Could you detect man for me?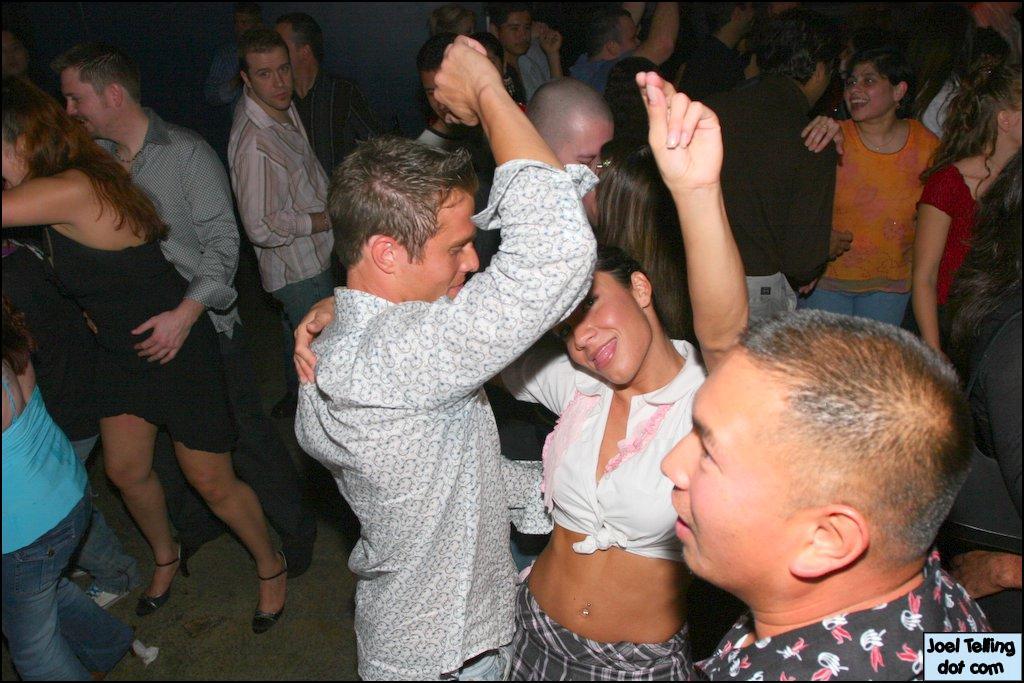
Detection result: bbox(583, 0, 695, 75).
